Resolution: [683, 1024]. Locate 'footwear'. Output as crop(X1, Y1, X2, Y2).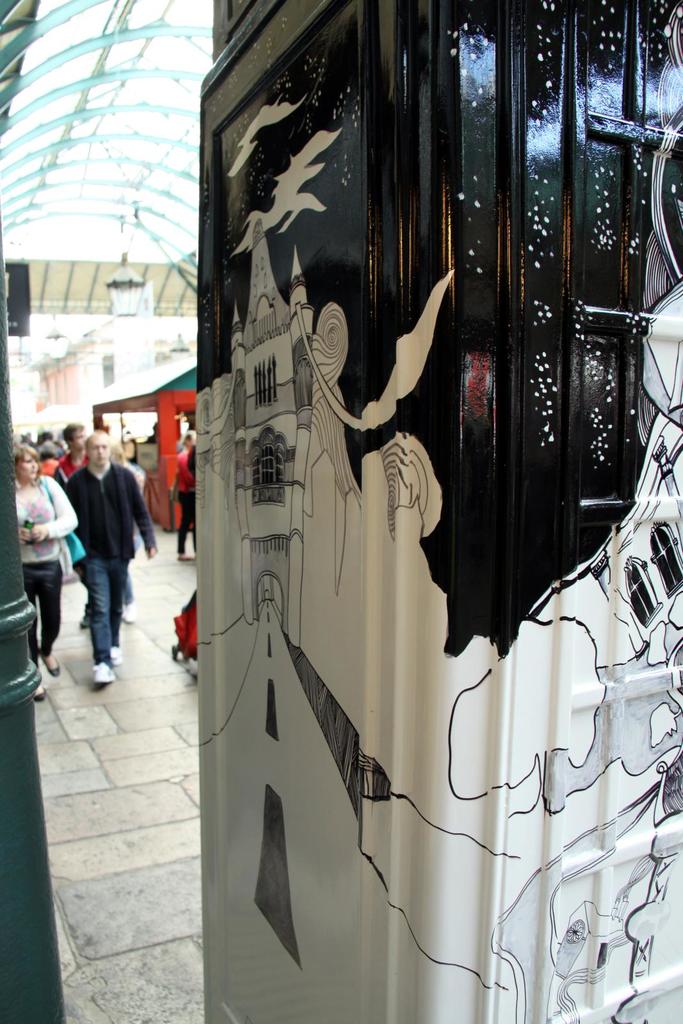
crop(42, 655, 60, 674).
